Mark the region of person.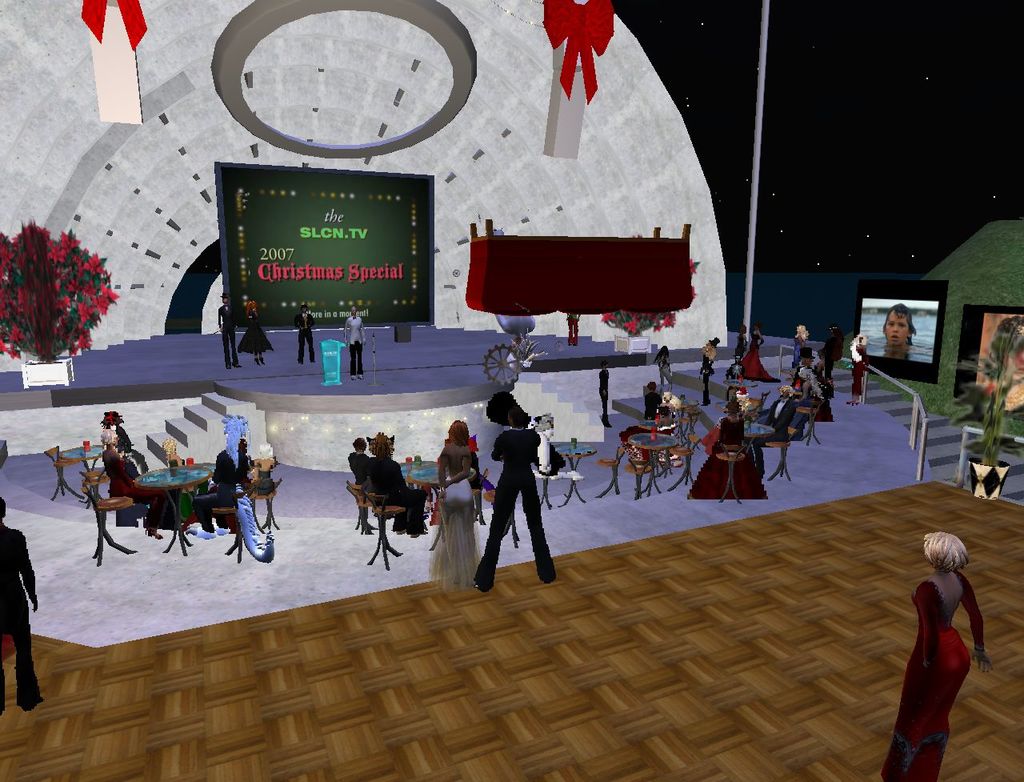
Region: Rect(106, 425, 164, 543).
